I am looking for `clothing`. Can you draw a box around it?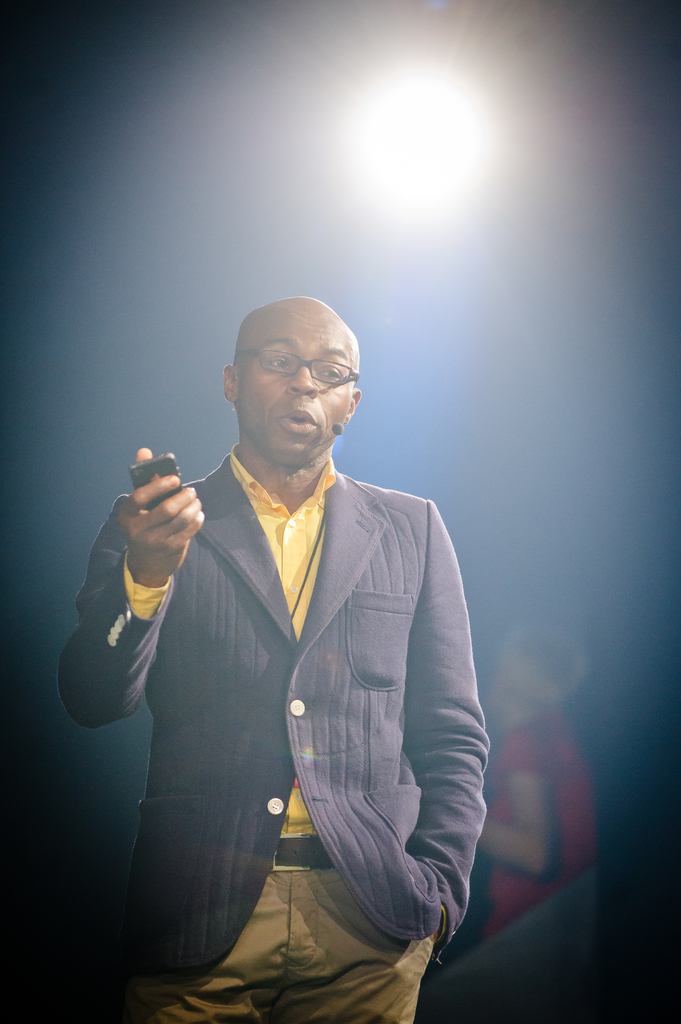
Sure, the bounding box is x1=481 y1=716 x2=605 y2=931.
